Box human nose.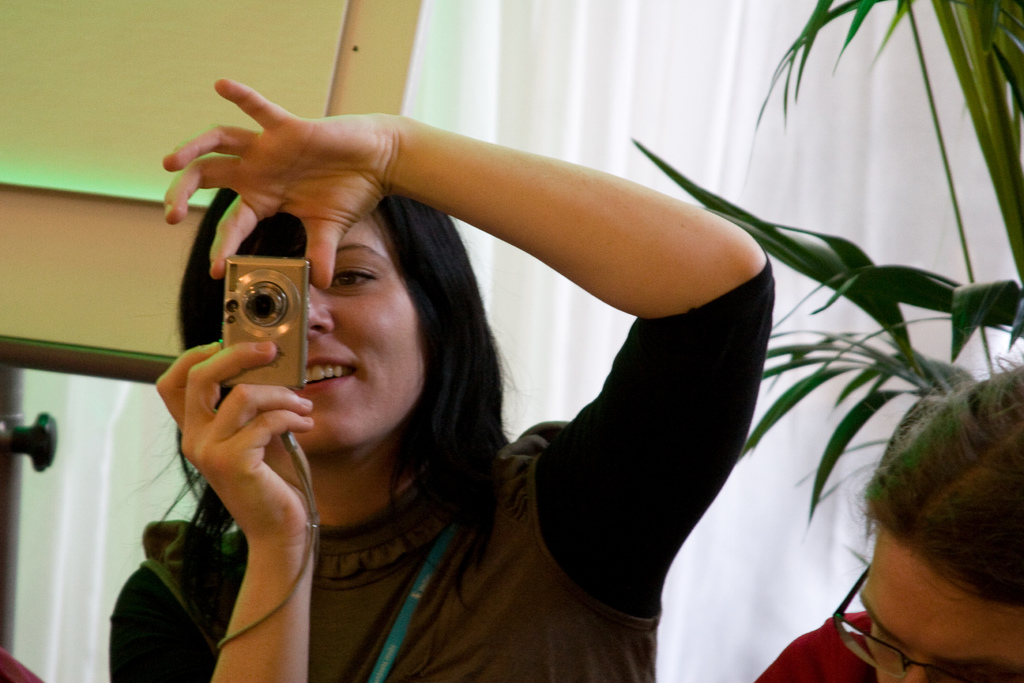
899 656 932 682.
